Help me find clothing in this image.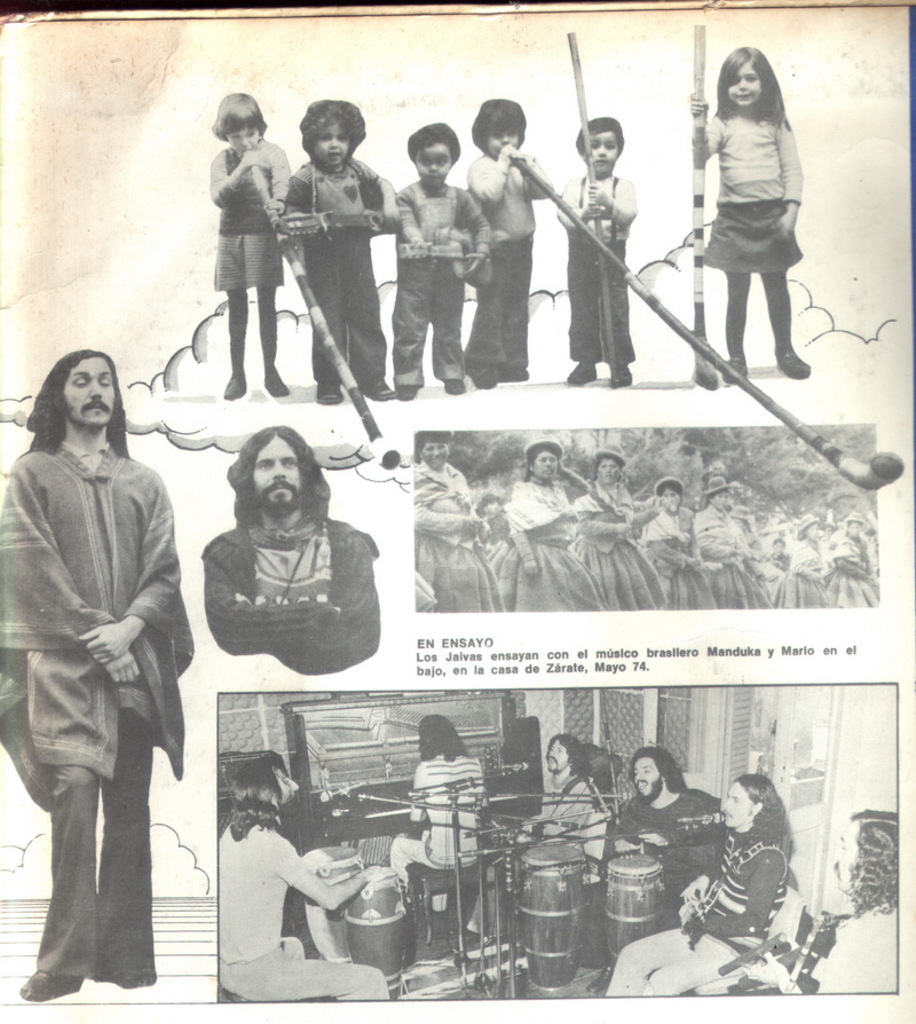
Found it: x1=390, y1=182, x2=490, y2=371.
